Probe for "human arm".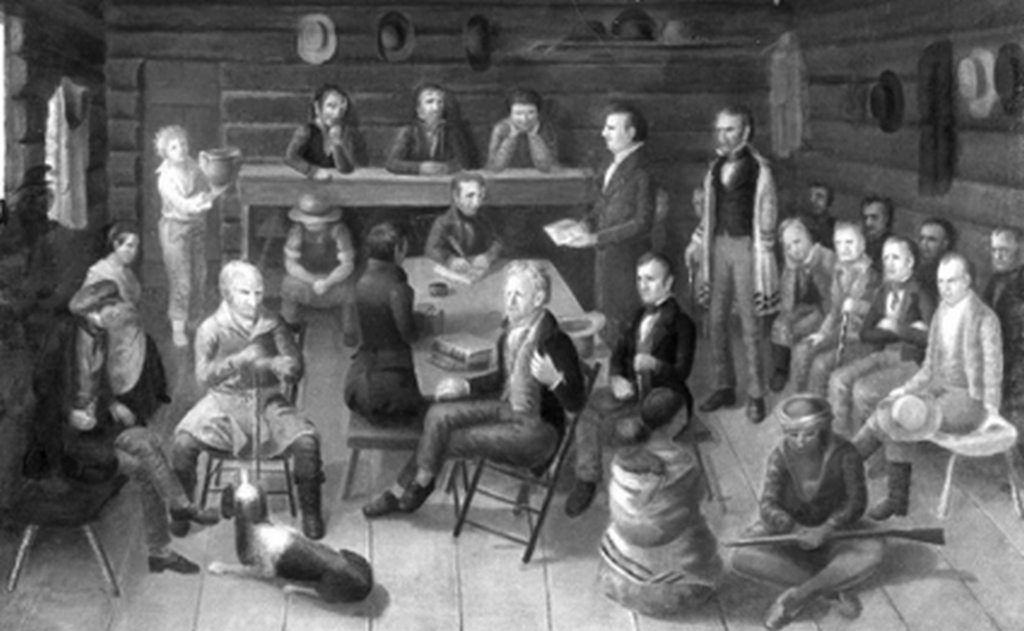
Probe result: rect(390, 277, 429, 347).
